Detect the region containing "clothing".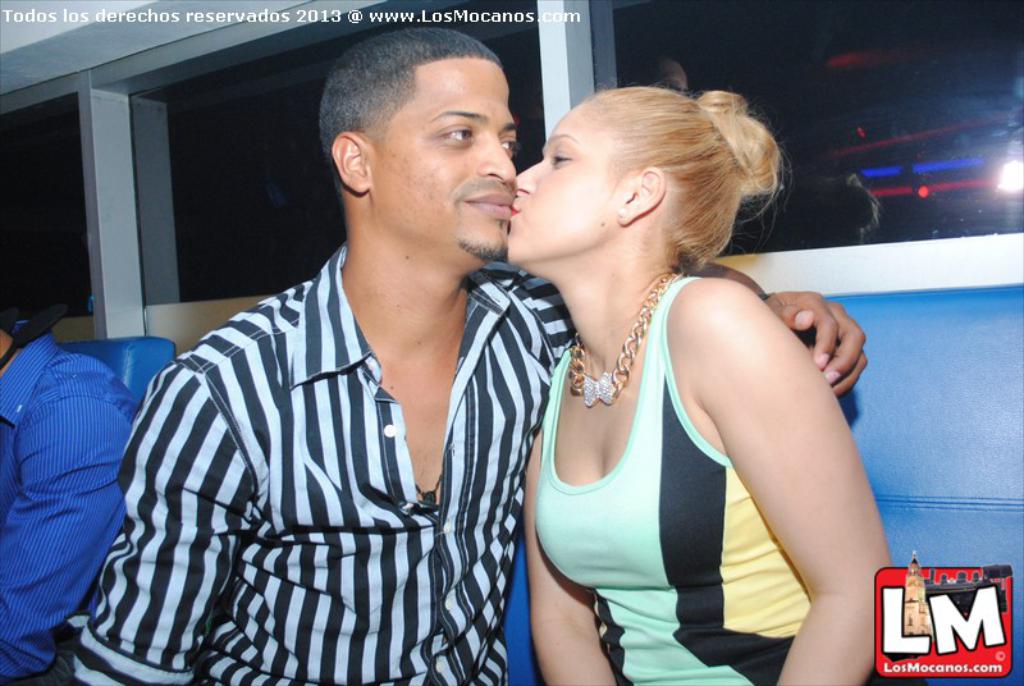
[0, 321, 146, 685].
